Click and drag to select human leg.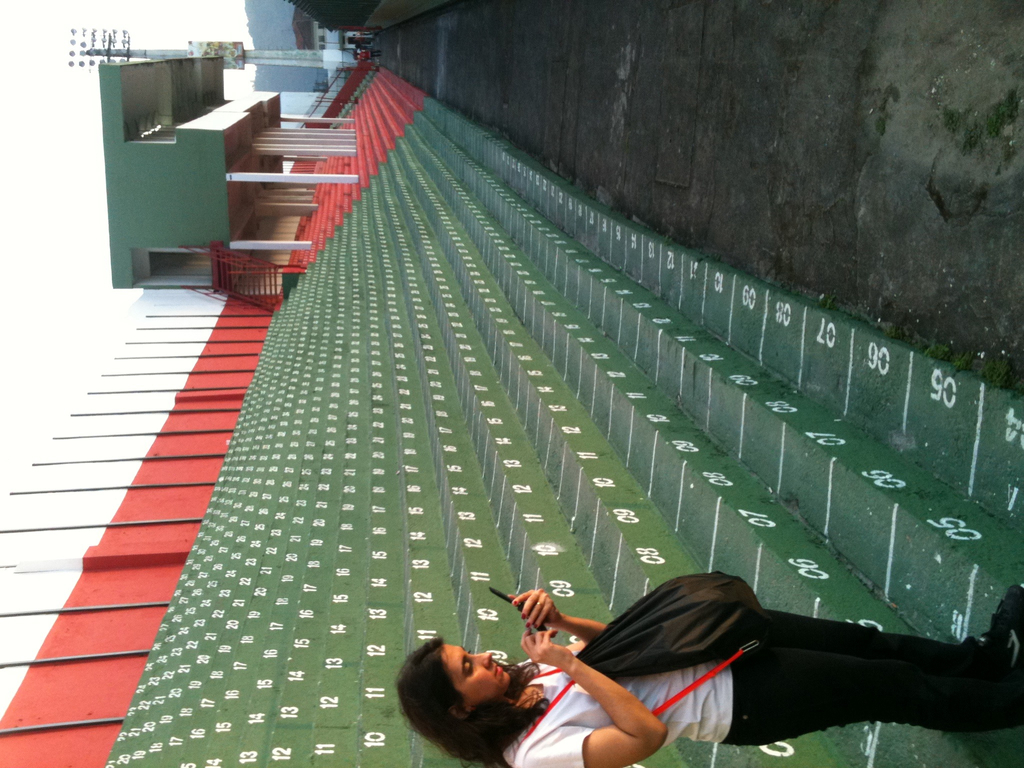
Selection: bbox(721, 582, 1023, 646).
